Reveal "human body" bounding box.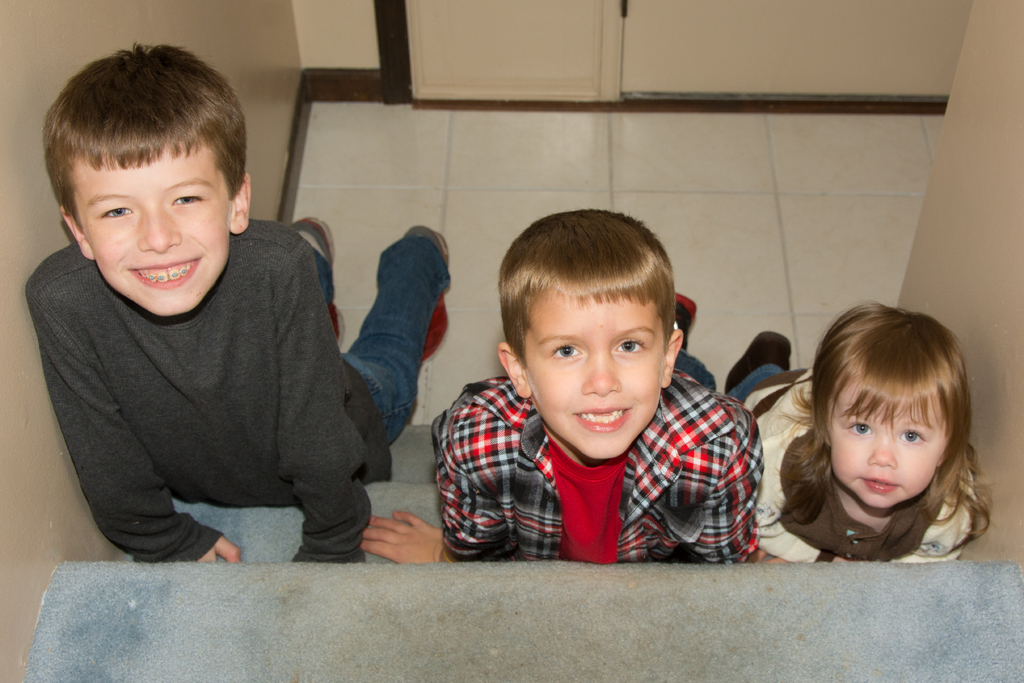
Revealed: x1=358, y1=290, x2=761, y2=560.
